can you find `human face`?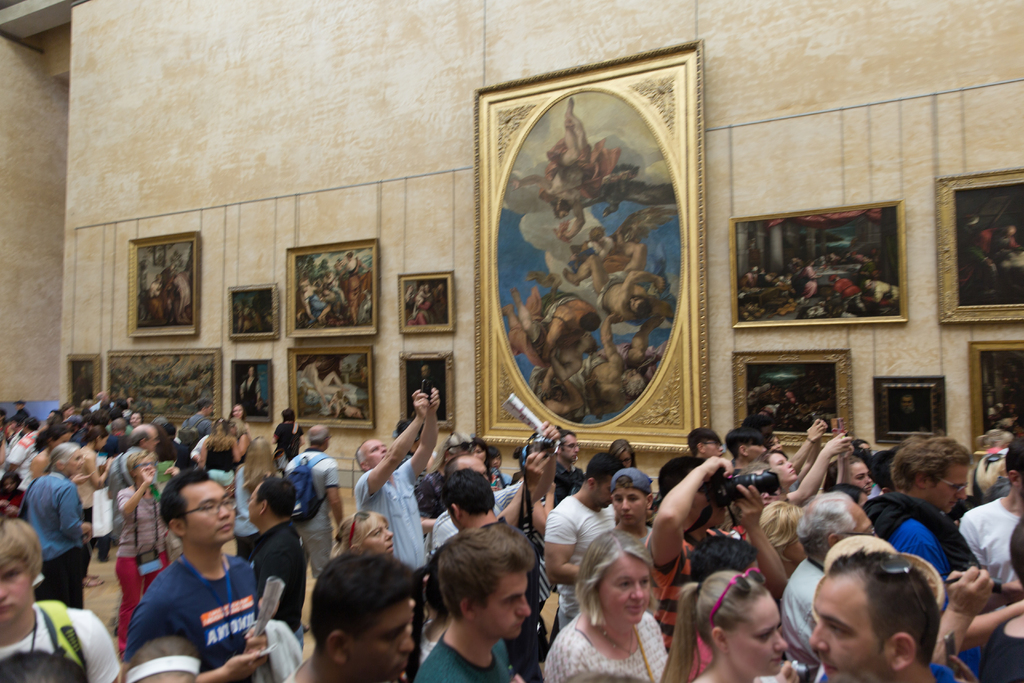
Yes, bounding box: box(806, 570, 888, 682).
